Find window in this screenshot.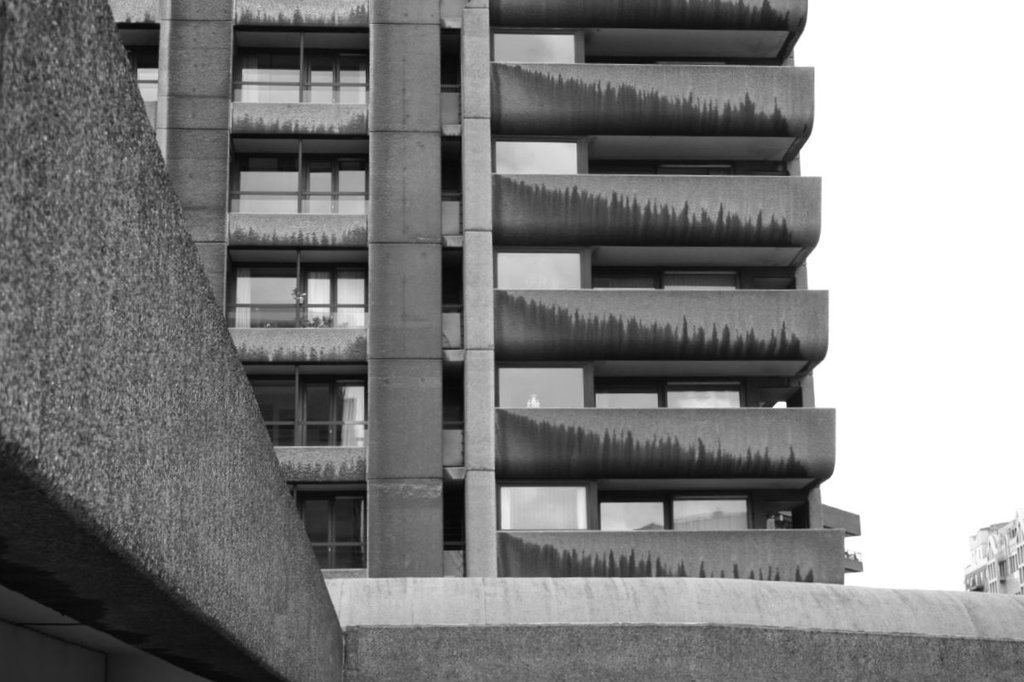
The bounding box for window is {"x1": 224, "y1": 38, "x2": 368, "y2": 118}.
